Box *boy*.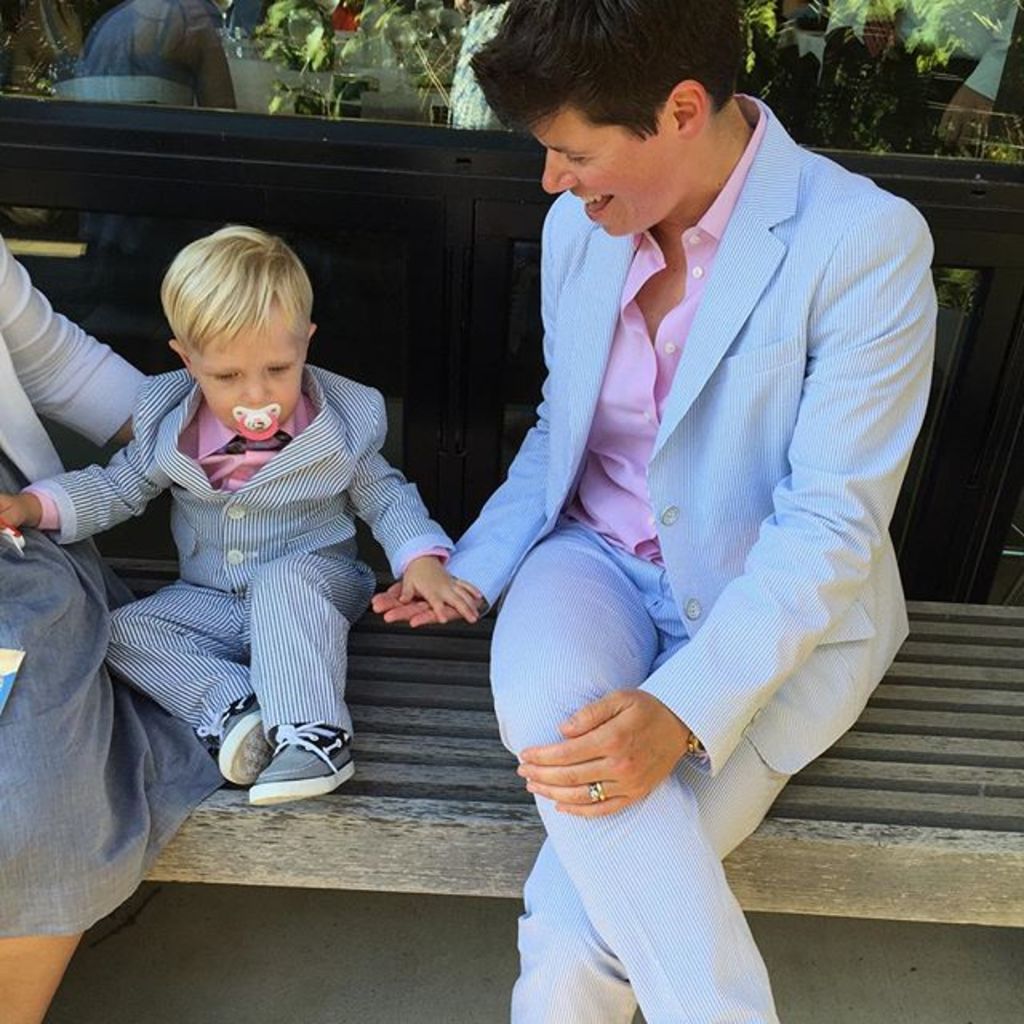
{"left": 51, "top": 208, "right": 451, "bottom": 850}.
